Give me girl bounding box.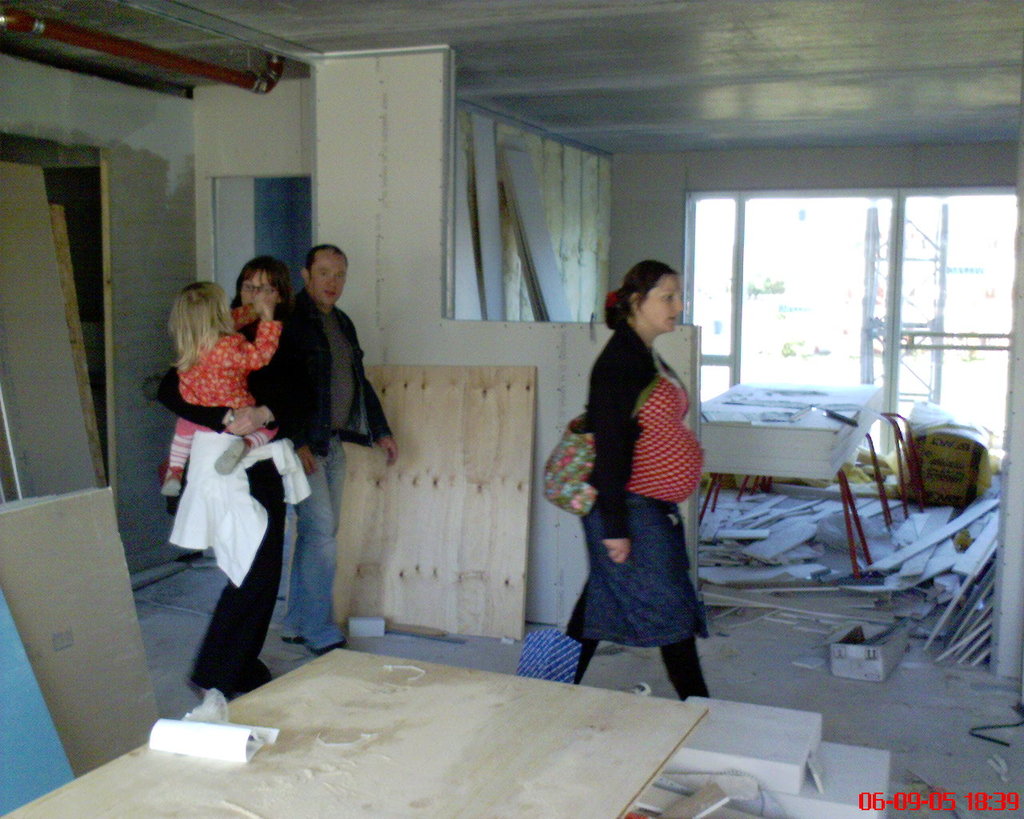
{"left": 164, "top": 278, "right": 278, "bottom": 498}.
